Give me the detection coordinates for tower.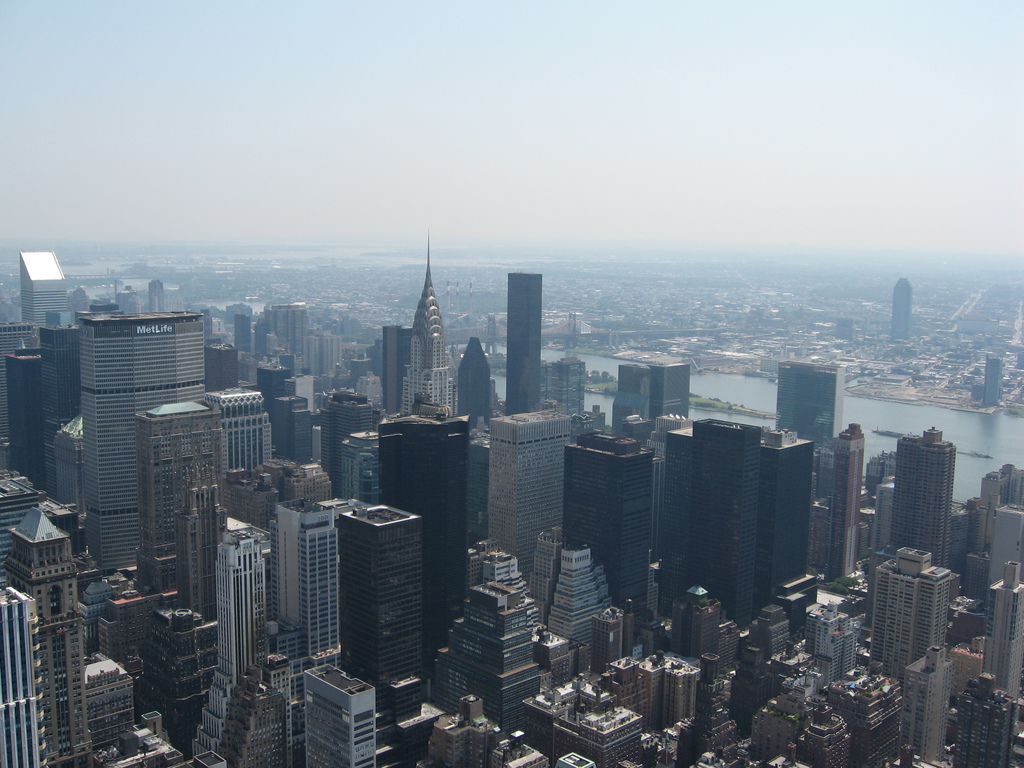
<bbox>307, 667, 385, 767</bbox>.
